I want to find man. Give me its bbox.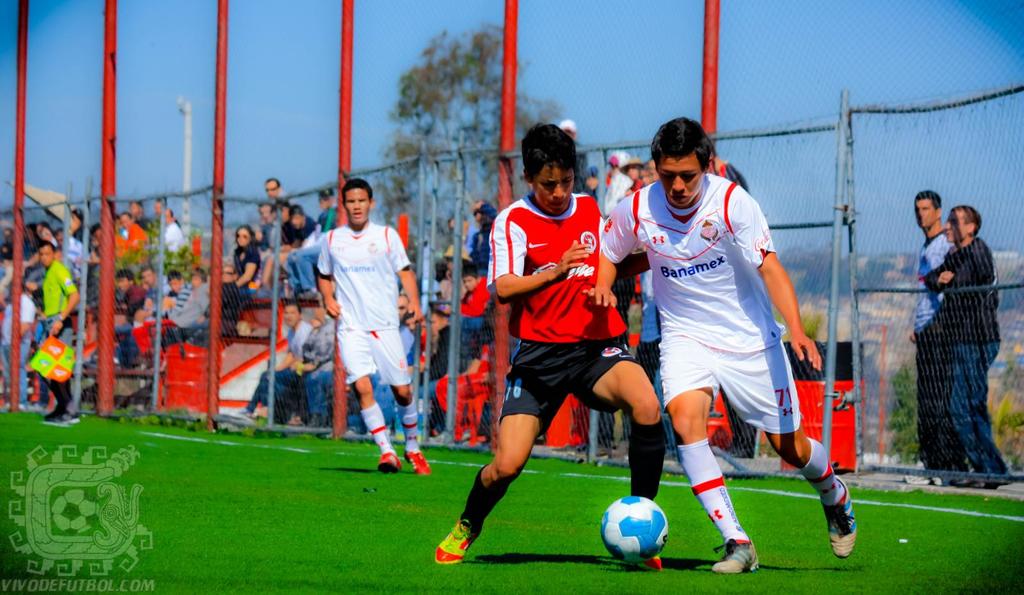
crop(926, 203, 1018, 488).
